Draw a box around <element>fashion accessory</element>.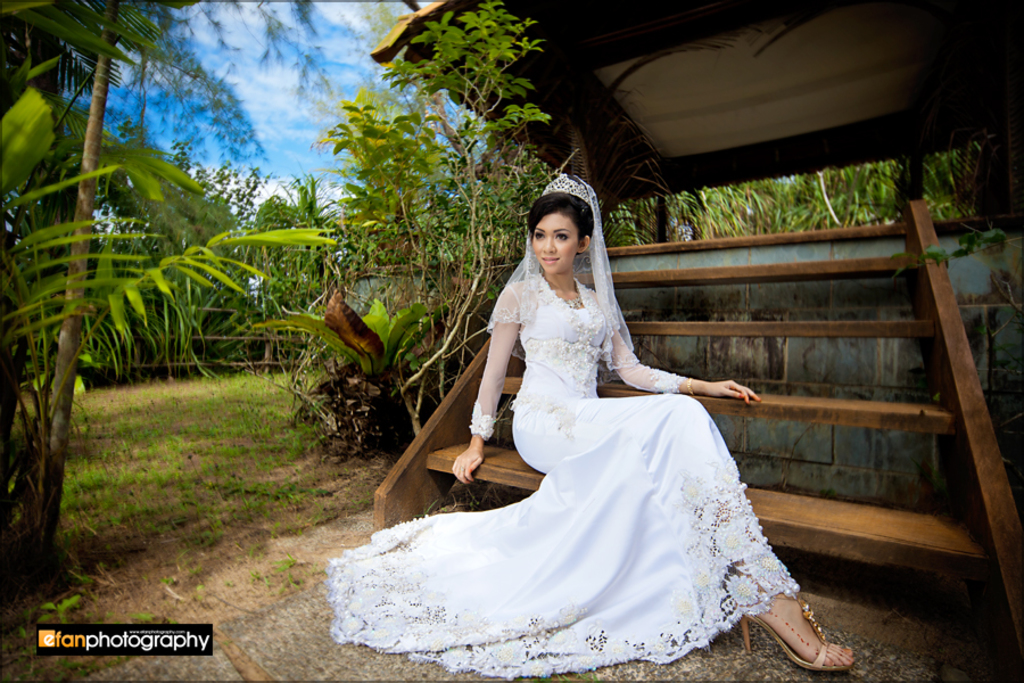
x1=684 y1=373 x2=697 y2=395.
